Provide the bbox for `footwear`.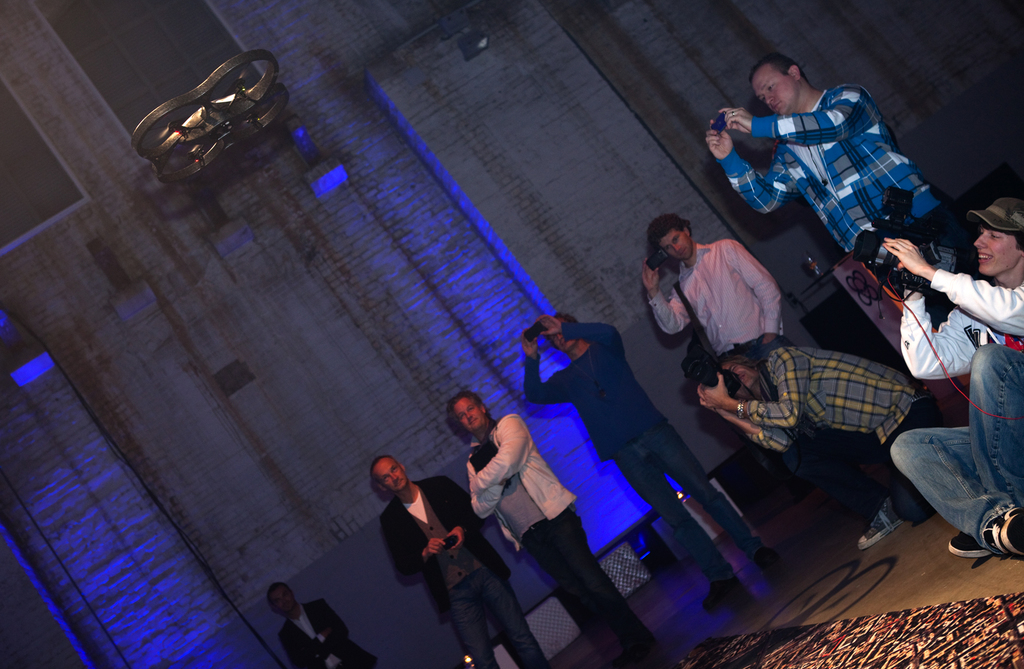
[842, 502, 899, 552].
